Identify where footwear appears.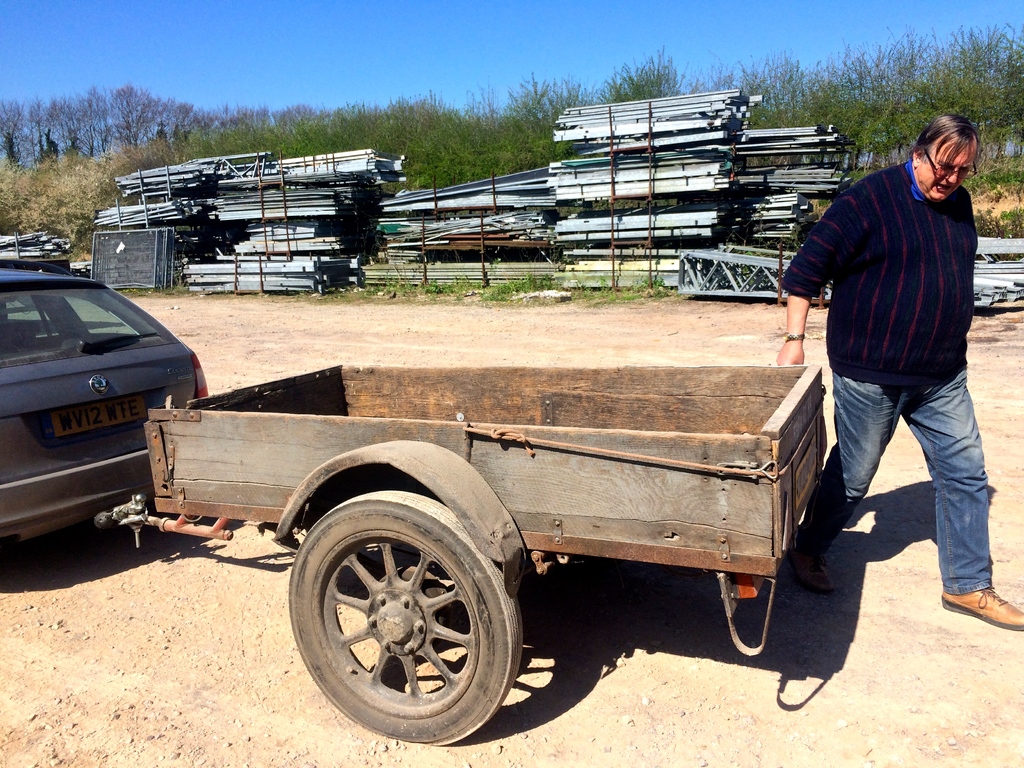
Appears at {"x1": 938, "y1": 584, "x2": 1023, "y2": 627}.
